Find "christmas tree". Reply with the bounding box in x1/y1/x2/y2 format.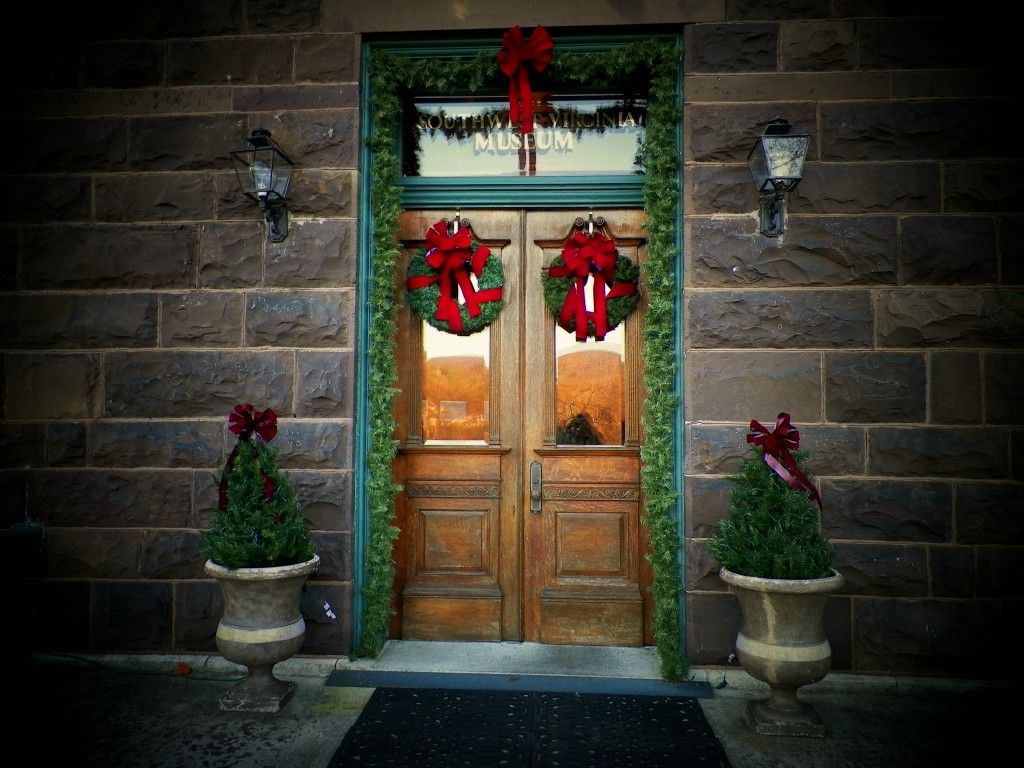
189/405/320/565.
